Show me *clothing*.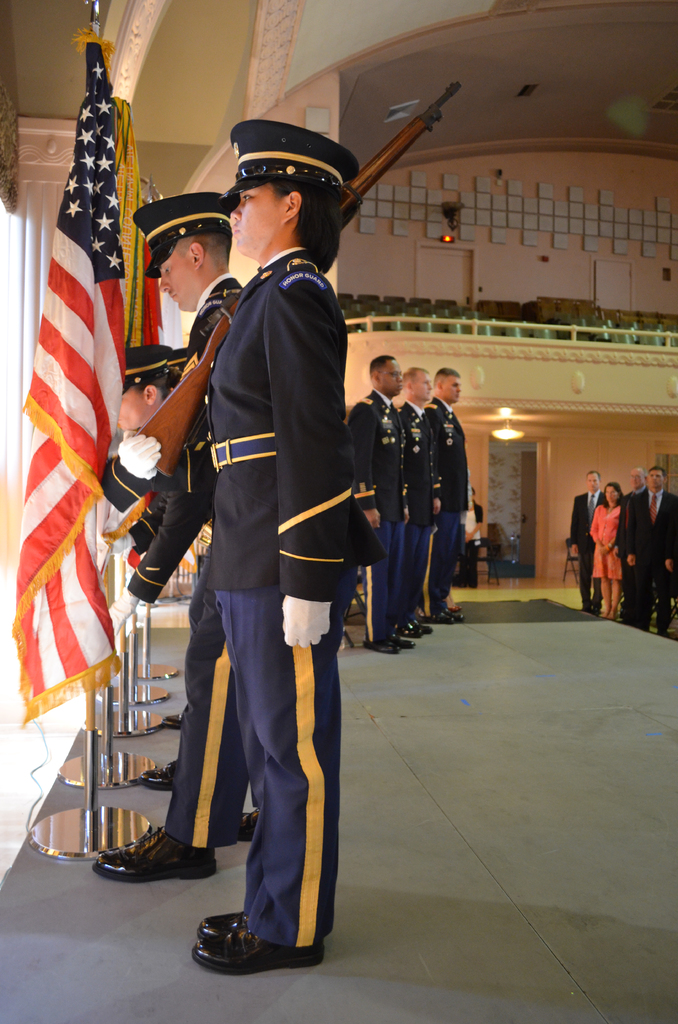
*clothing* is here: <bbox>581, 494, 629, 587</bbox>.
